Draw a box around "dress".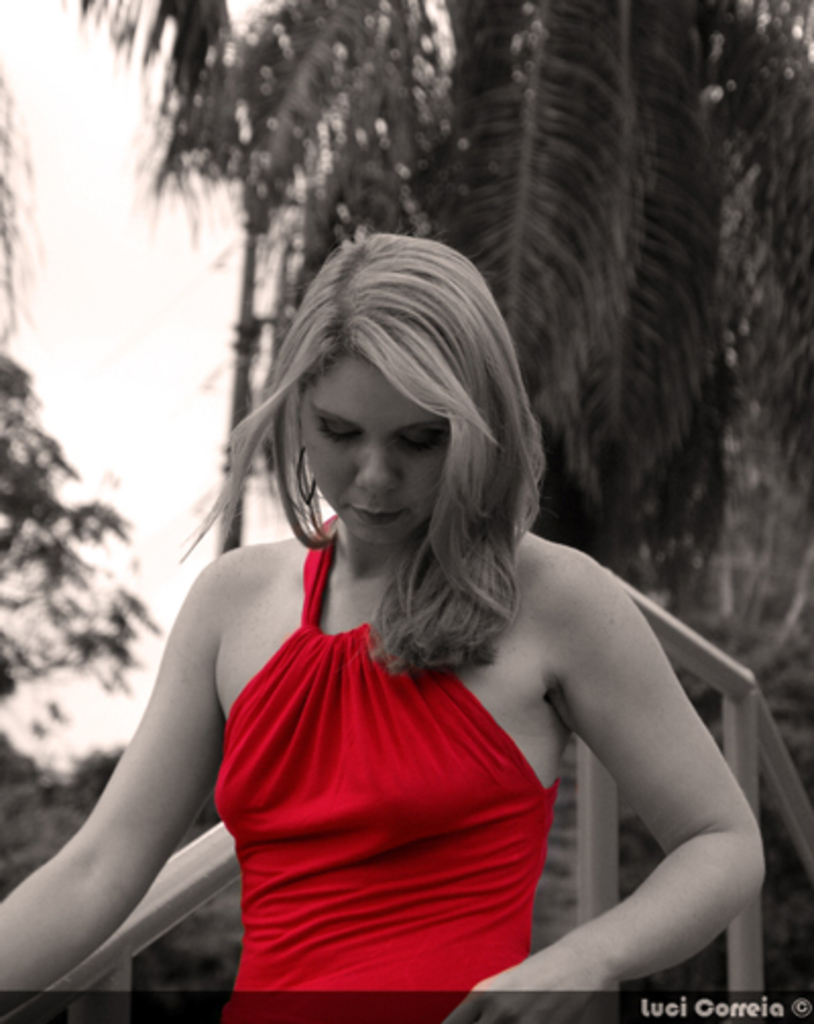
<bbox>173, 533, 596, 983</bbox>.
